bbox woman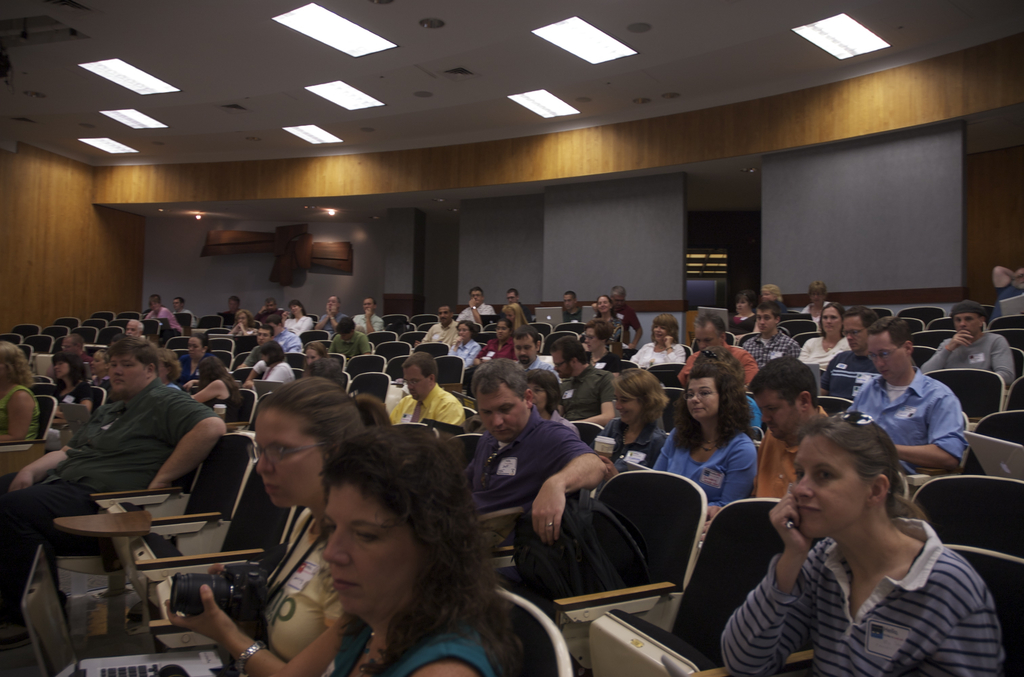
298 343 331 370
